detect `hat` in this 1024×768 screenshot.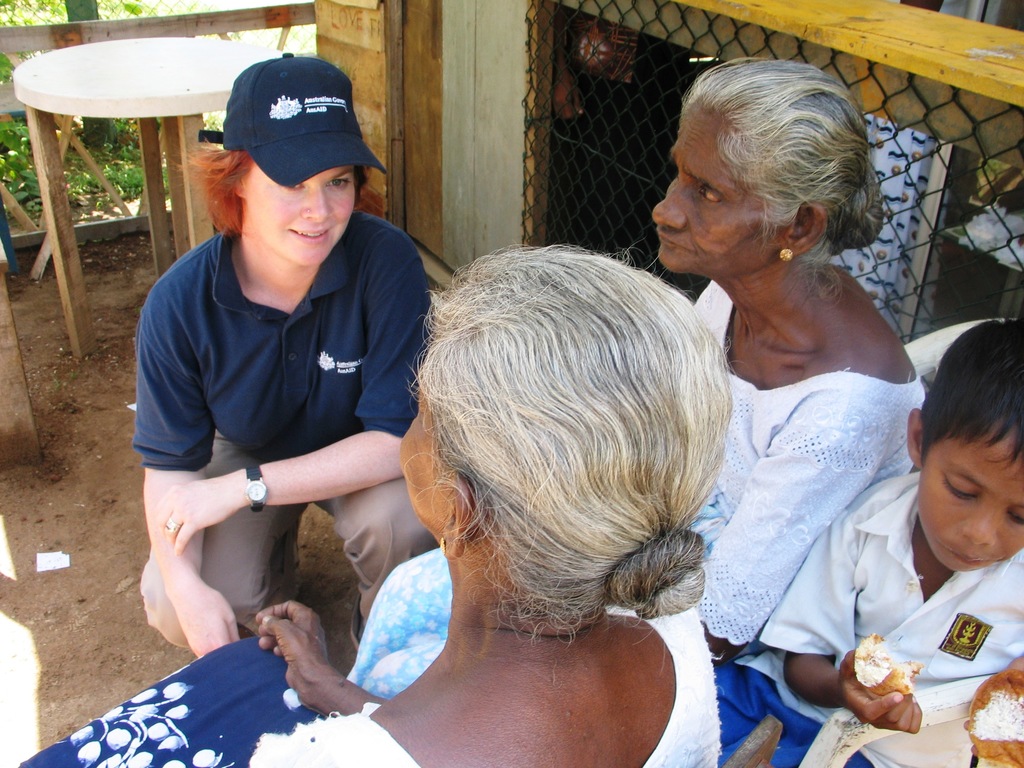
Detection: [left=221, top=51, right=388, bottom=190].
